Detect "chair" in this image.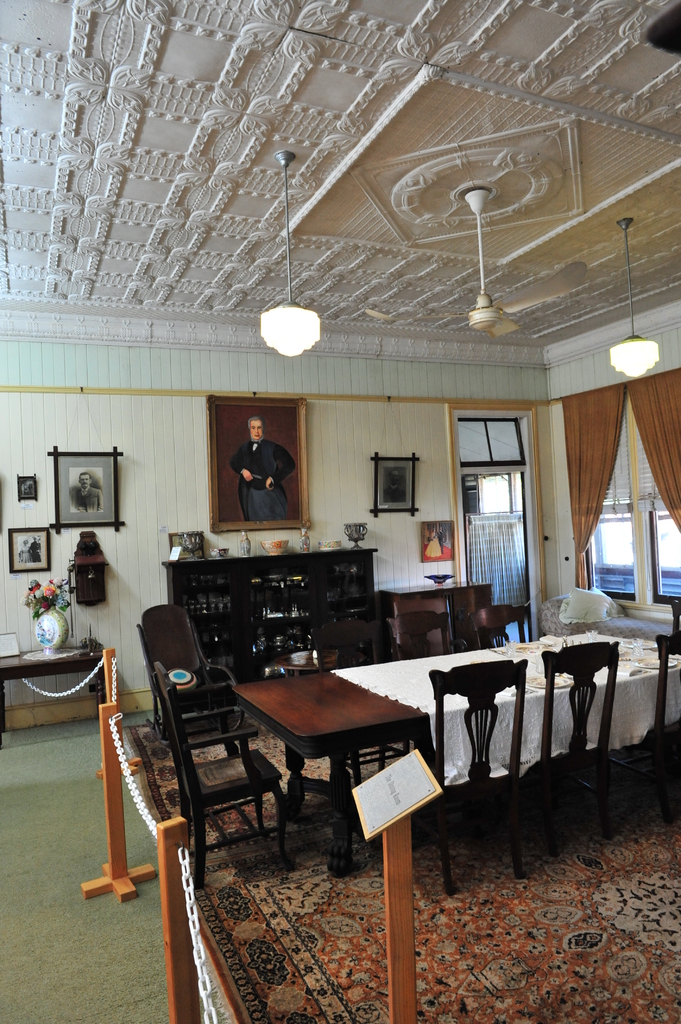
Detection: (left=376, top=611, right=452, bottom=655).
